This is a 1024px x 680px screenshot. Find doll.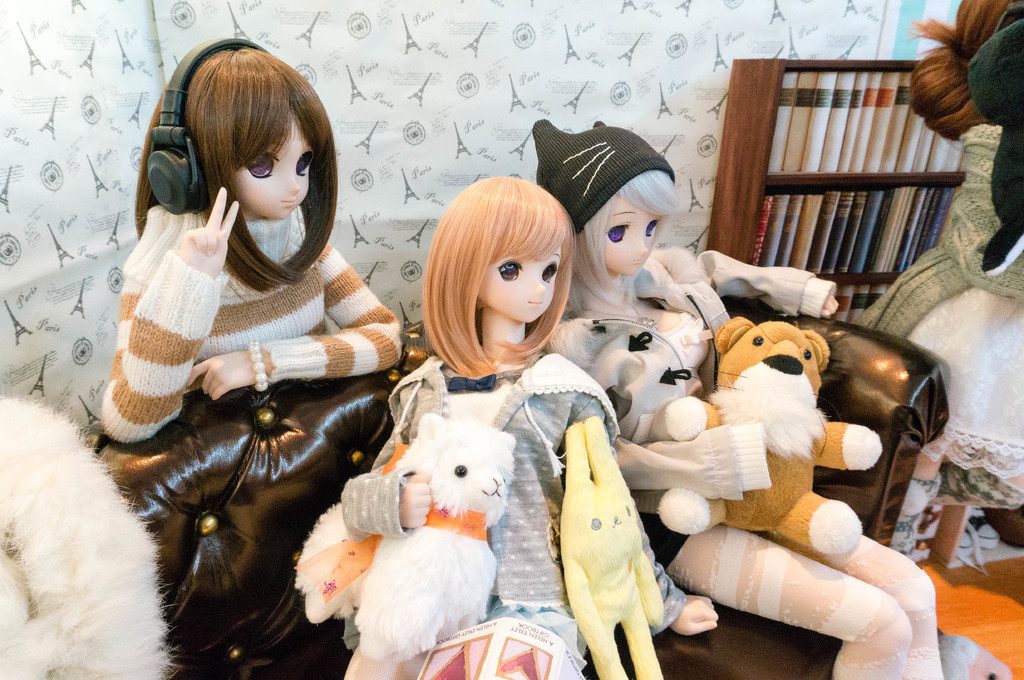
Bounding box: bbox(540, 121, 940, 669).
